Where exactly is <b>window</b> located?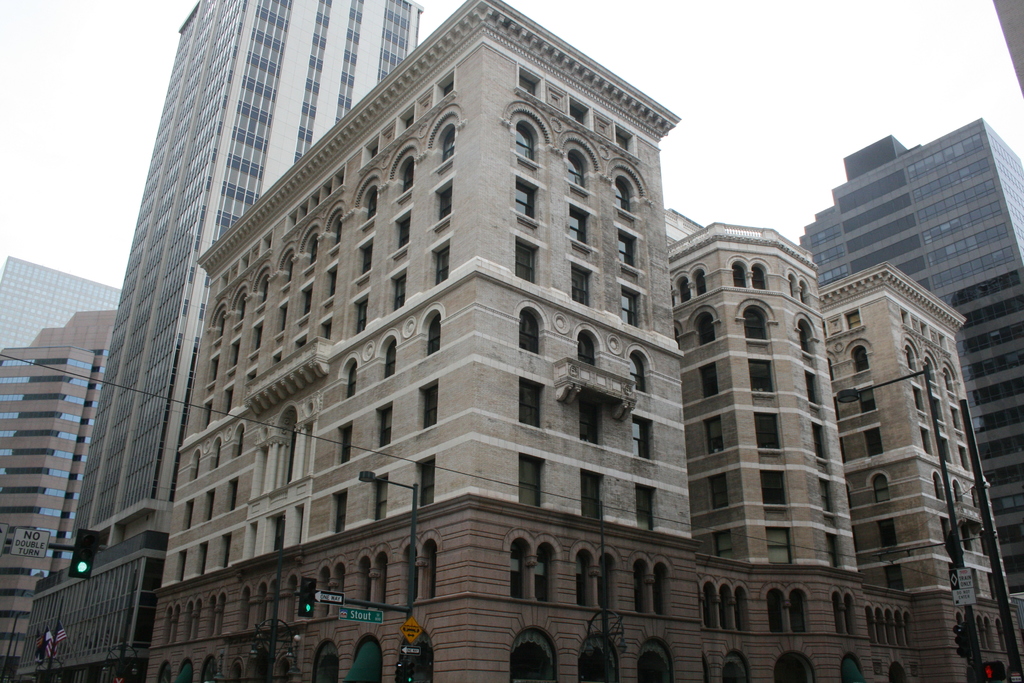
Its bounding box is l=767, t=531, r=792, b=568.
